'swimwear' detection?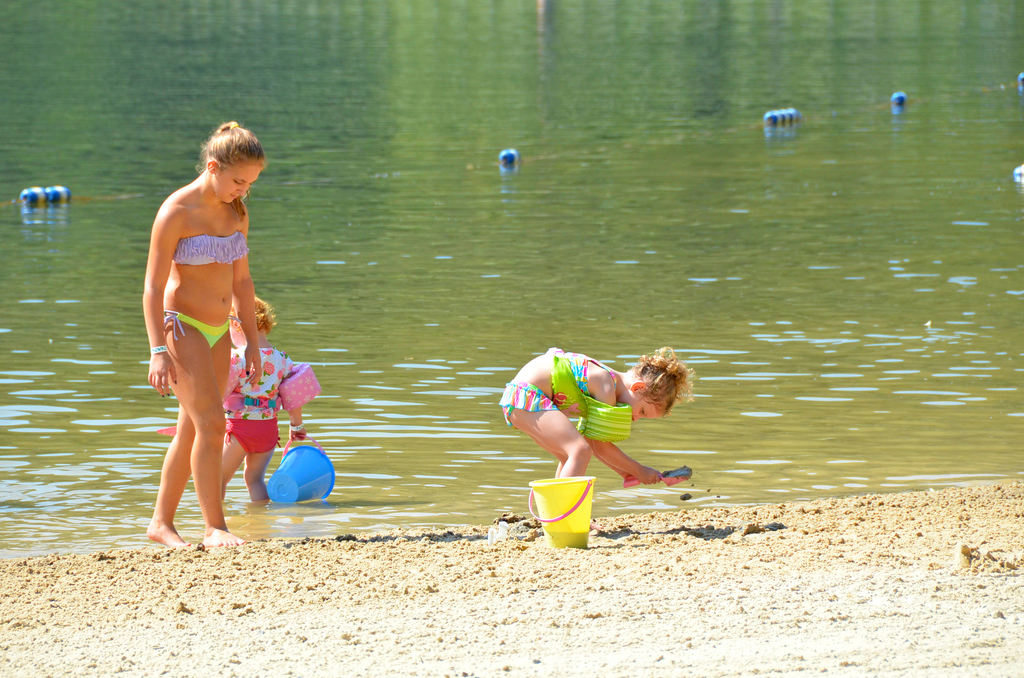
box=[550, 348, 616, 411]
